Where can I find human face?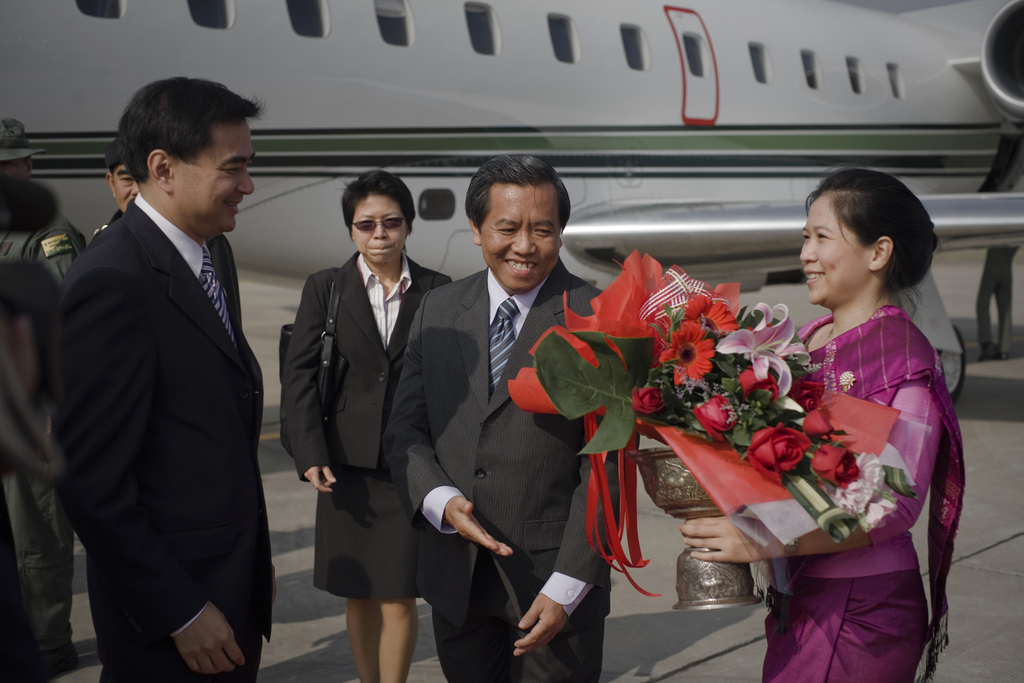
You can find it at [353, 193, 405, 265].
